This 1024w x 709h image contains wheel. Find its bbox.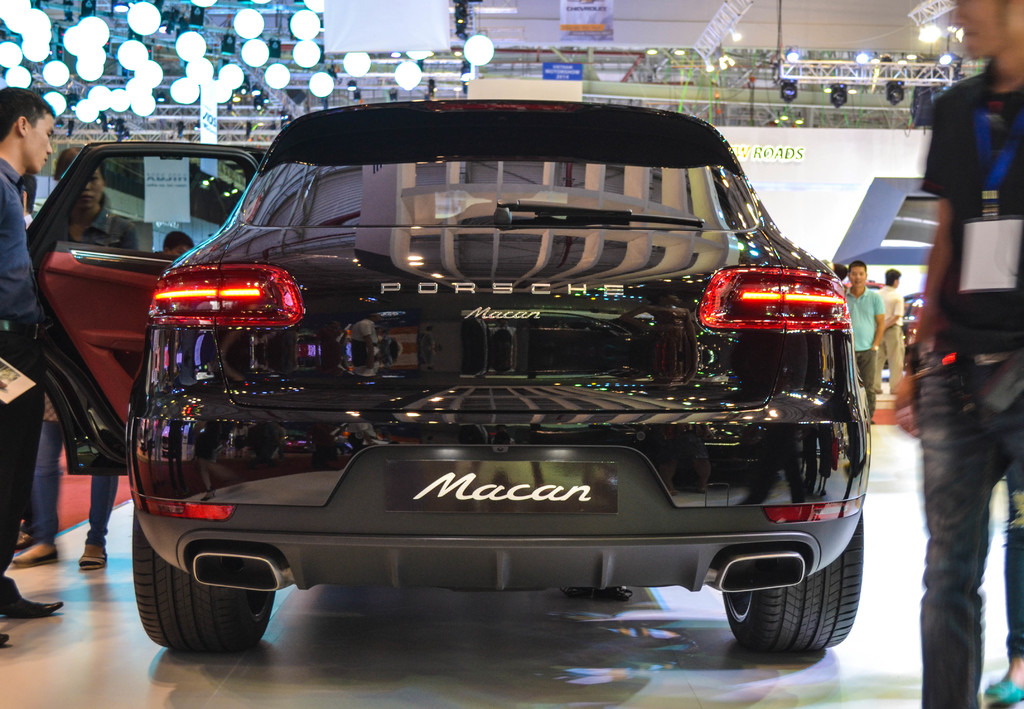
BBox(128, 501, 284, 665).
